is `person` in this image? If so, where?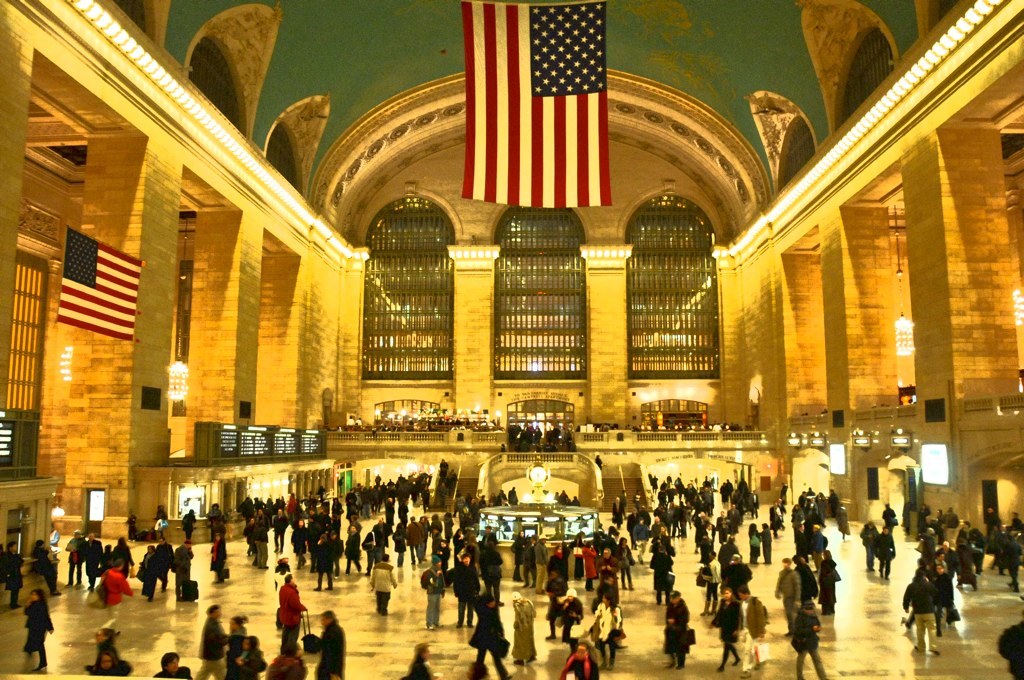
Yes, at Rect(814, 546, 842, 612).
